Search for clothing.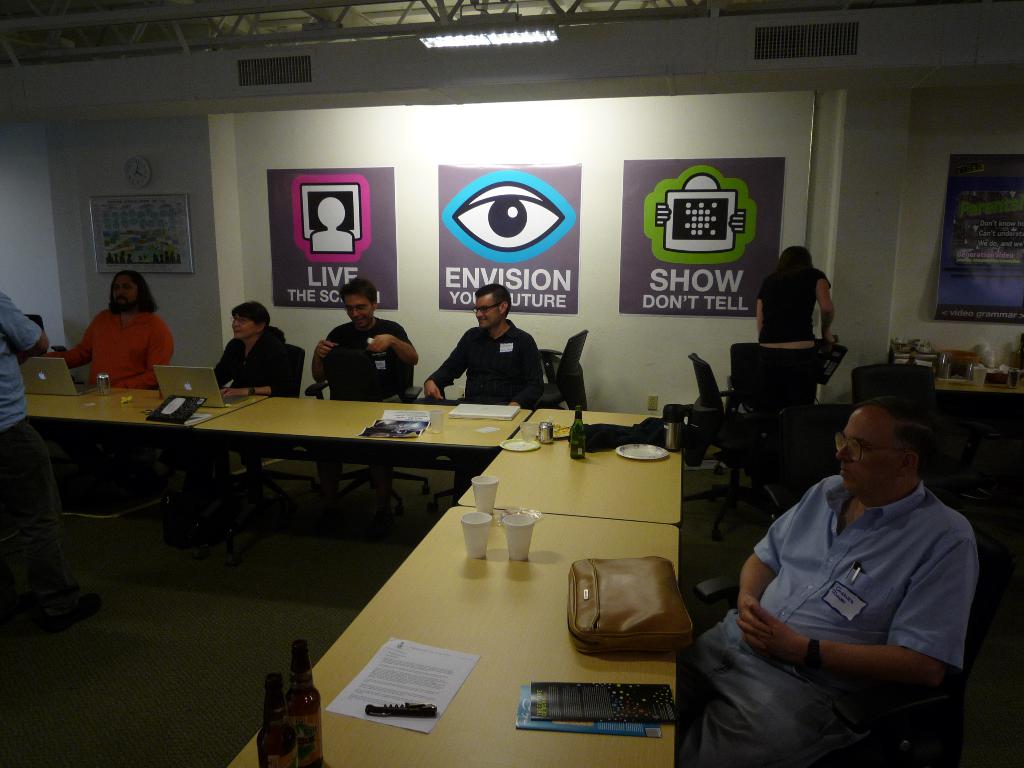
Found at [47, 310, 171, 395].
